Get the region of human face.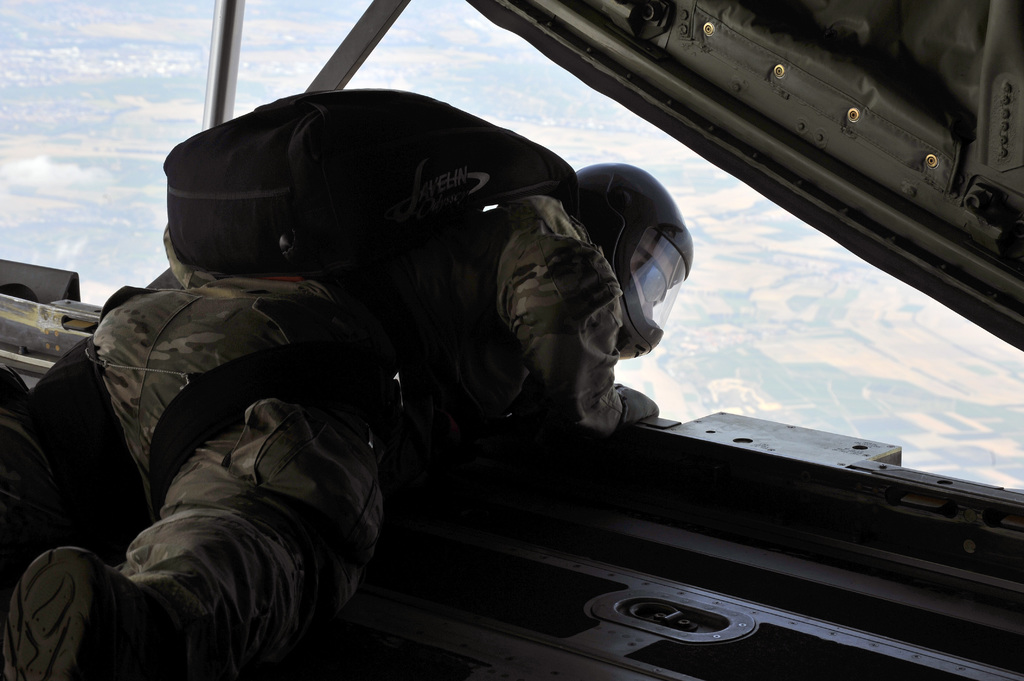
<region>633, 237, 676, 321</region>.
